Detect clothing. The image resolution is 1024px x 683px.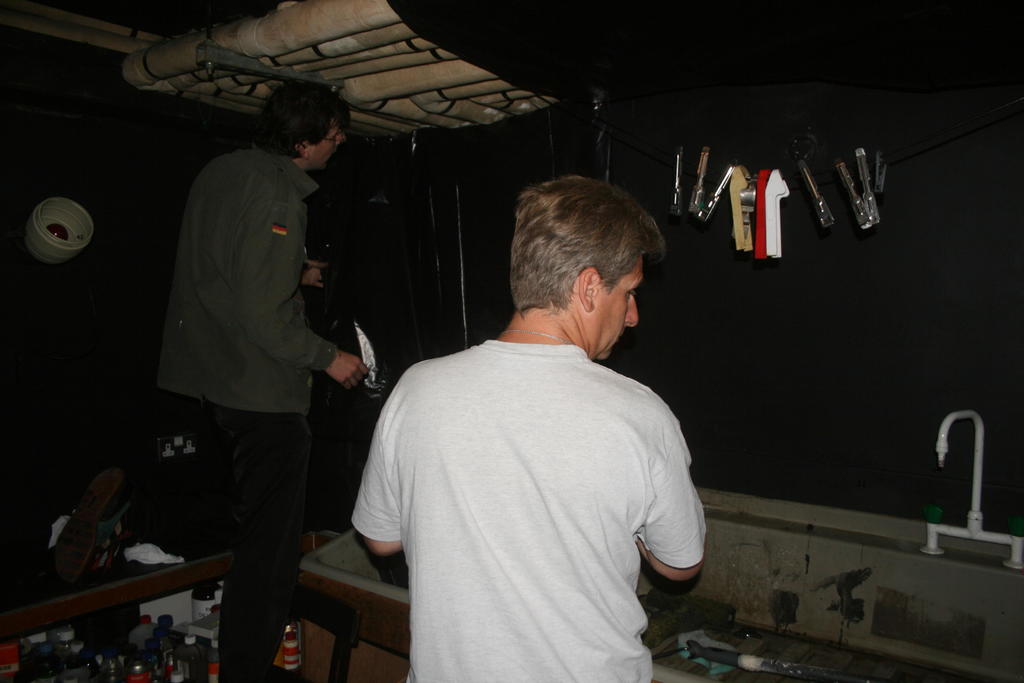
{"left": 357, "top": 284, "right": 724, "bottom": 667}.
